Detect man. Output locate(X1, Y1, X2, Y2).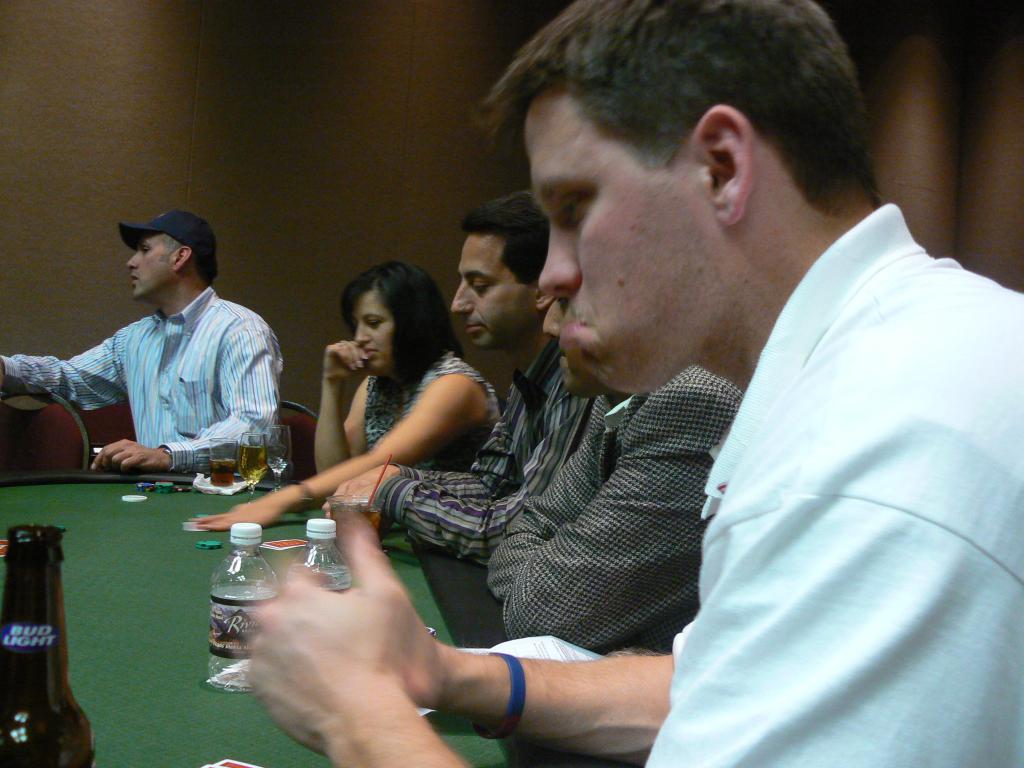
locate(315, 187, 584, 575).
